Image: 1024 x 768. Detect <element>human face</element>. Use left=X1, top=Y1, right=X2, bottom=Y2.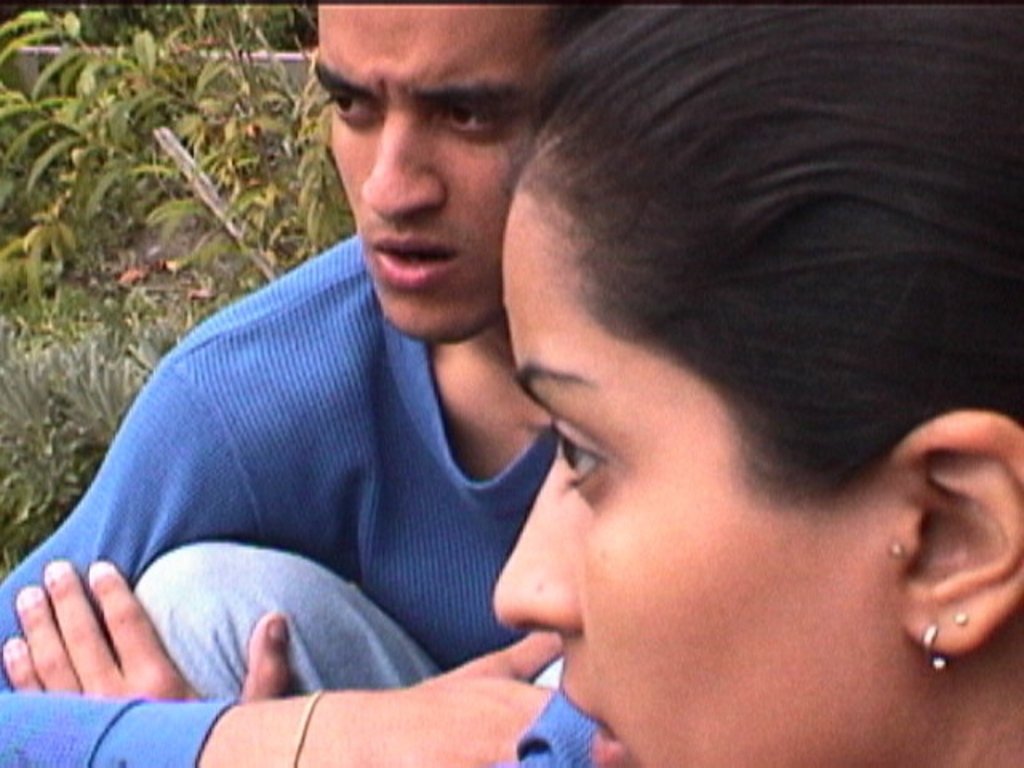
left=496, top=150, right=922, bottom=766.
